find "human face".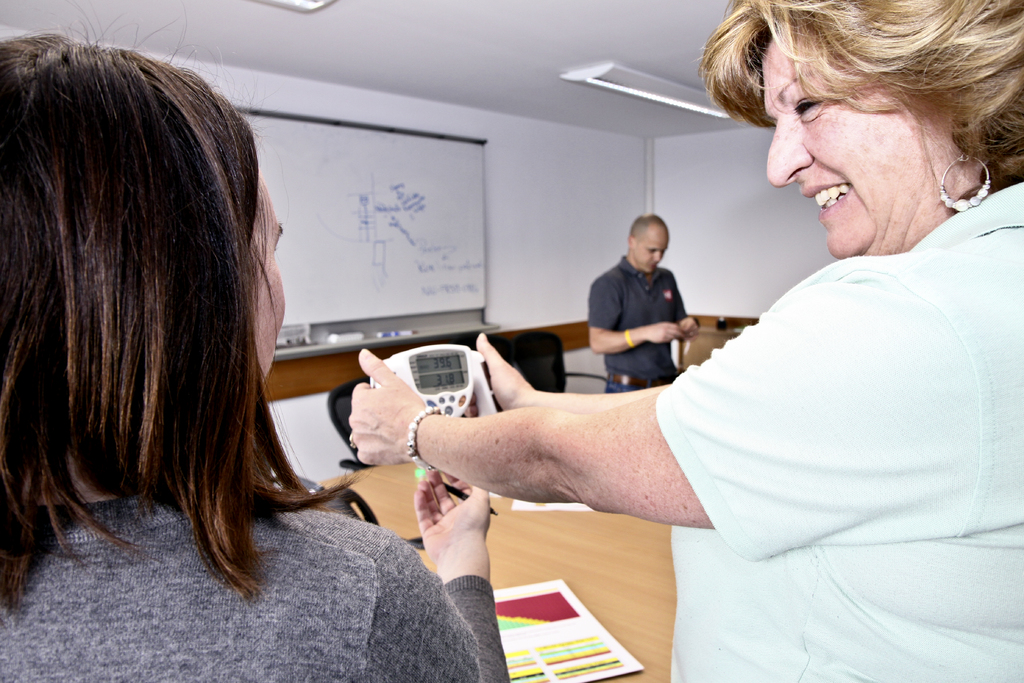
632 223 669 272.
